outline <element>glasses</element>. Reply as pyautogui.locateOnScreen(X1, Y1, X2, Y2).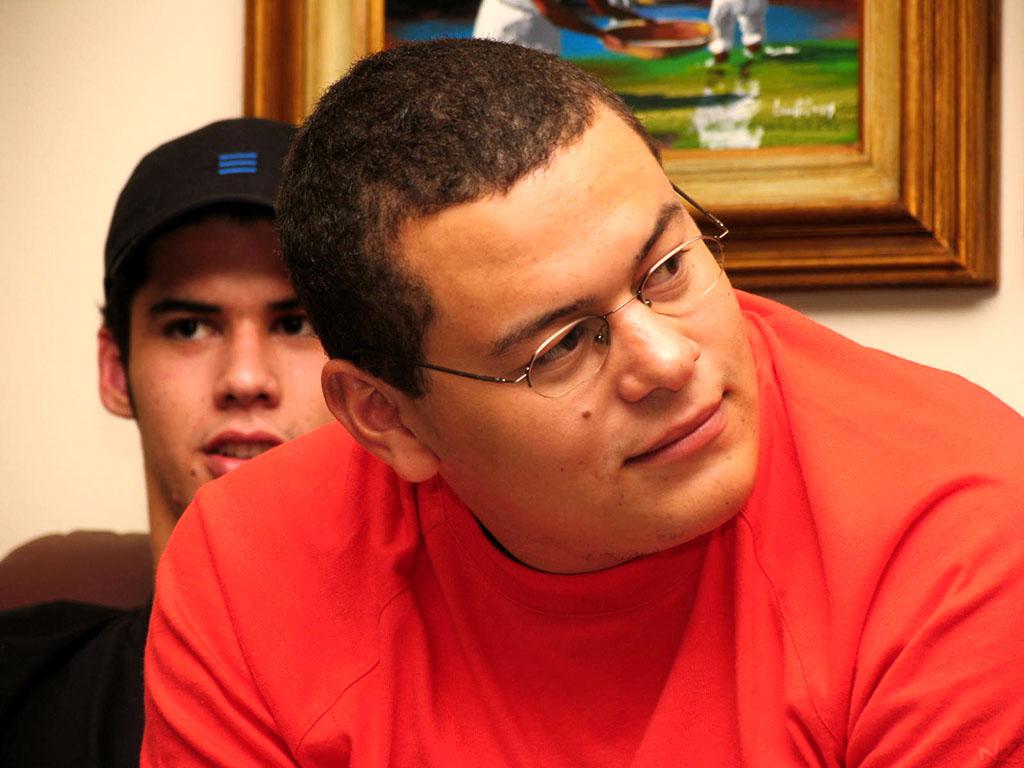
pyautogui.locateOnScreen(394, 250, 726, 393).
